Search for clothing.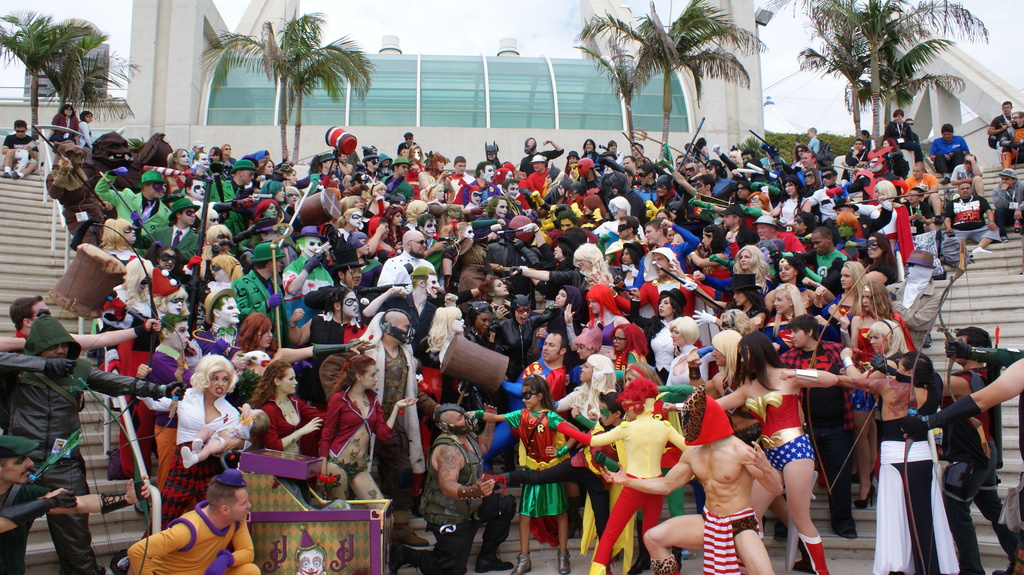
Found at (887, 126, 919, 154).
